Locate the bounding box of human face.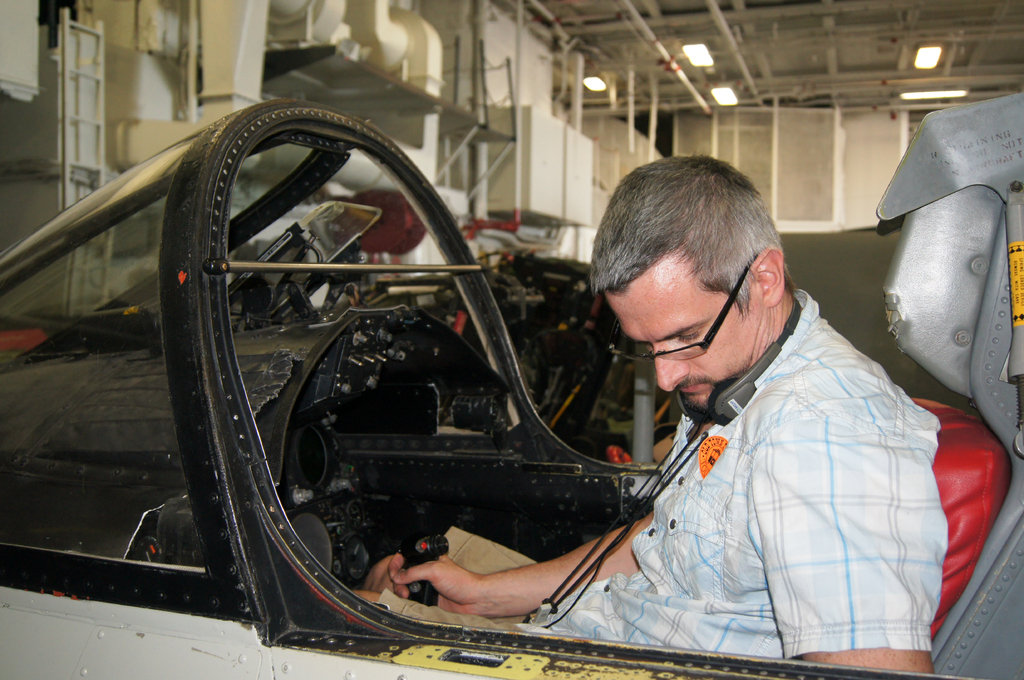
Bounding box: {"left": 602, "top": 242, "right": 777, "bottom": 403}.
